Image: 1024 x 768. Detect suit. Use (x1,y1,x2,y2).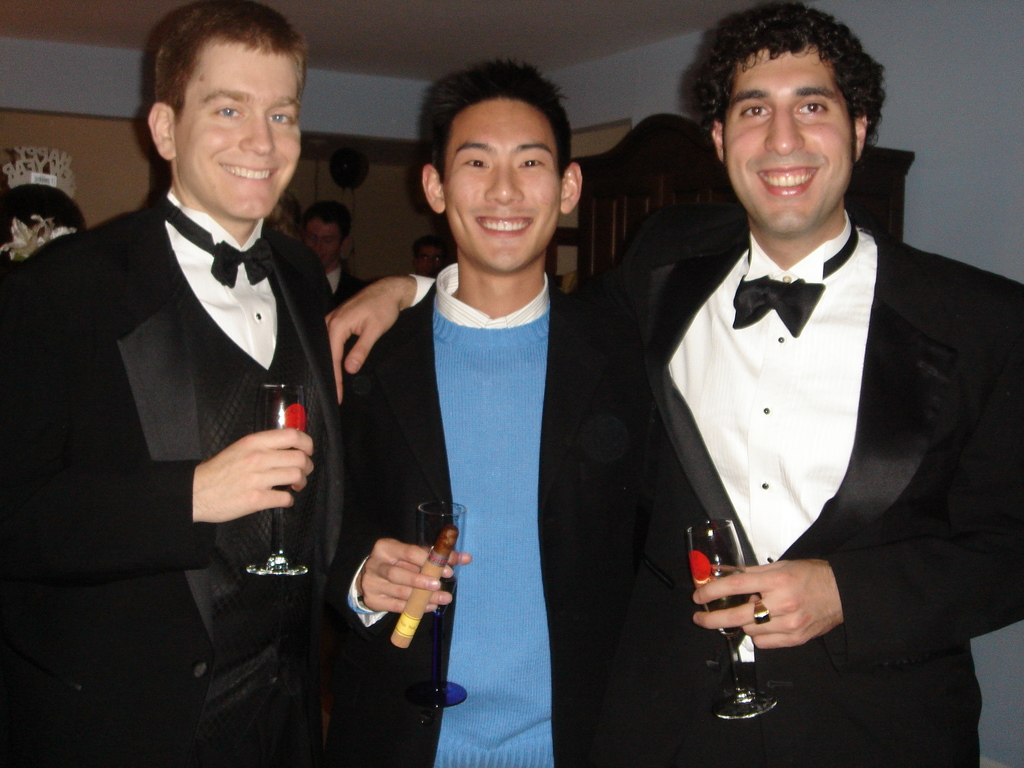
(406,206,1023,767).
